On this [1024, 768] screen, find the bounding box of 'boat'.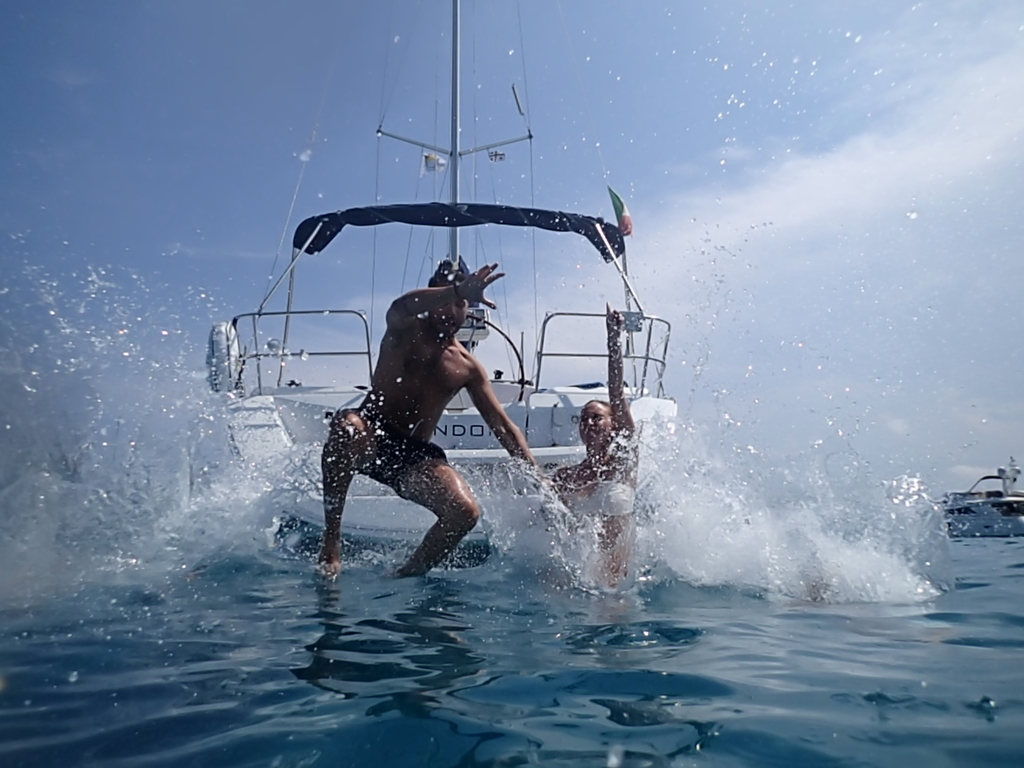
Bounding box: region(200, 0, 673, 568).
